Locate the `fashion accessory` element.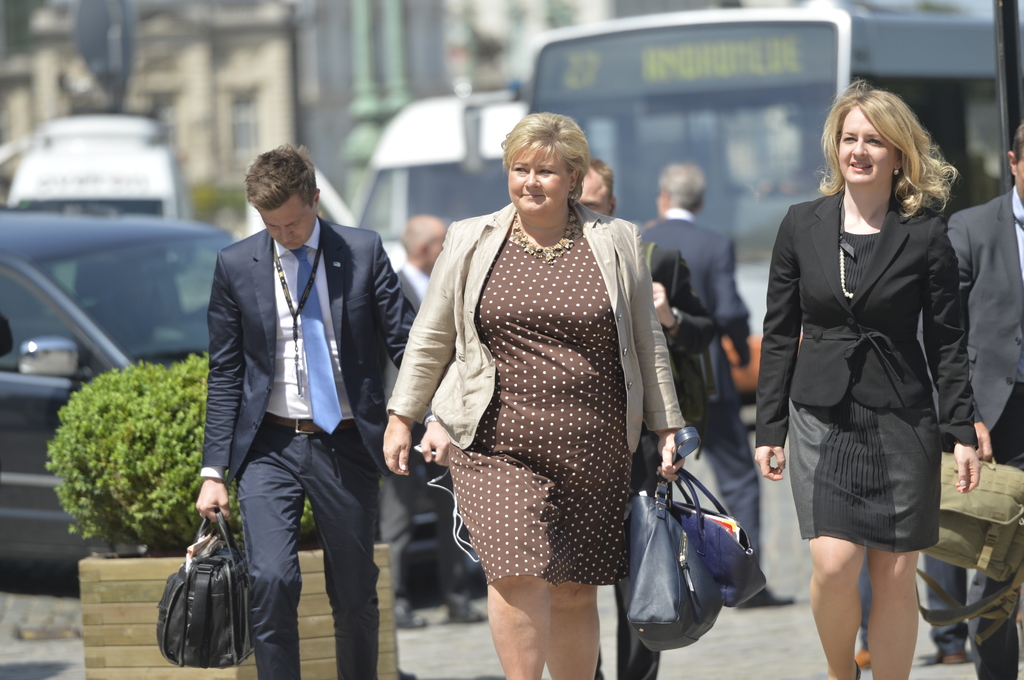
Element bbox: (286, 244, 346, 433).
